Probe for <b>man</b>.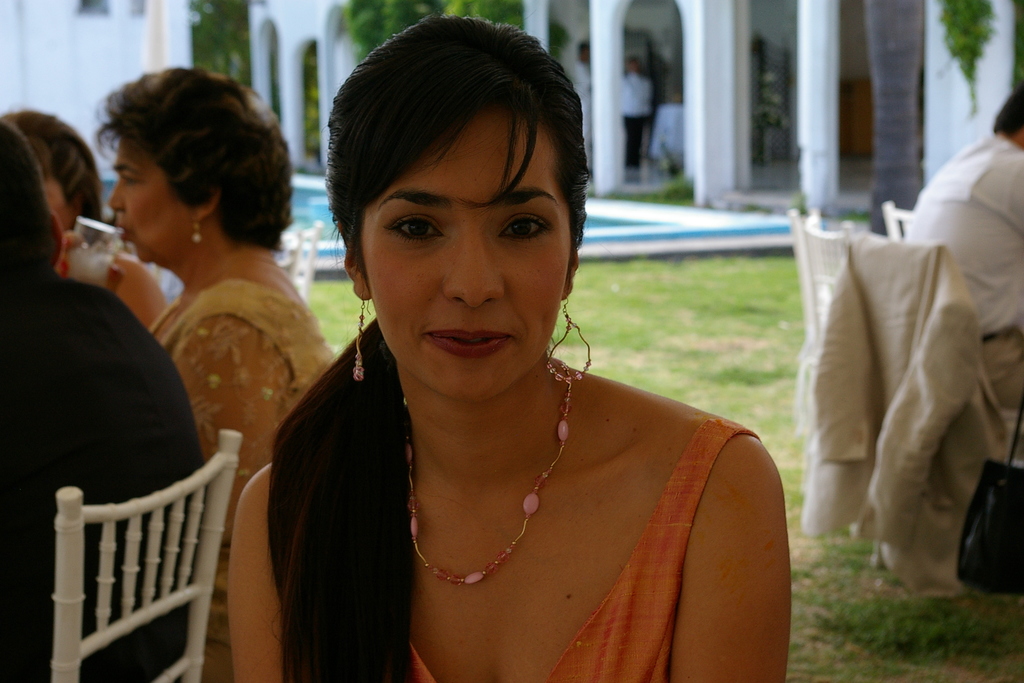
Probe result: rect(902, 86, 1023, 409).
